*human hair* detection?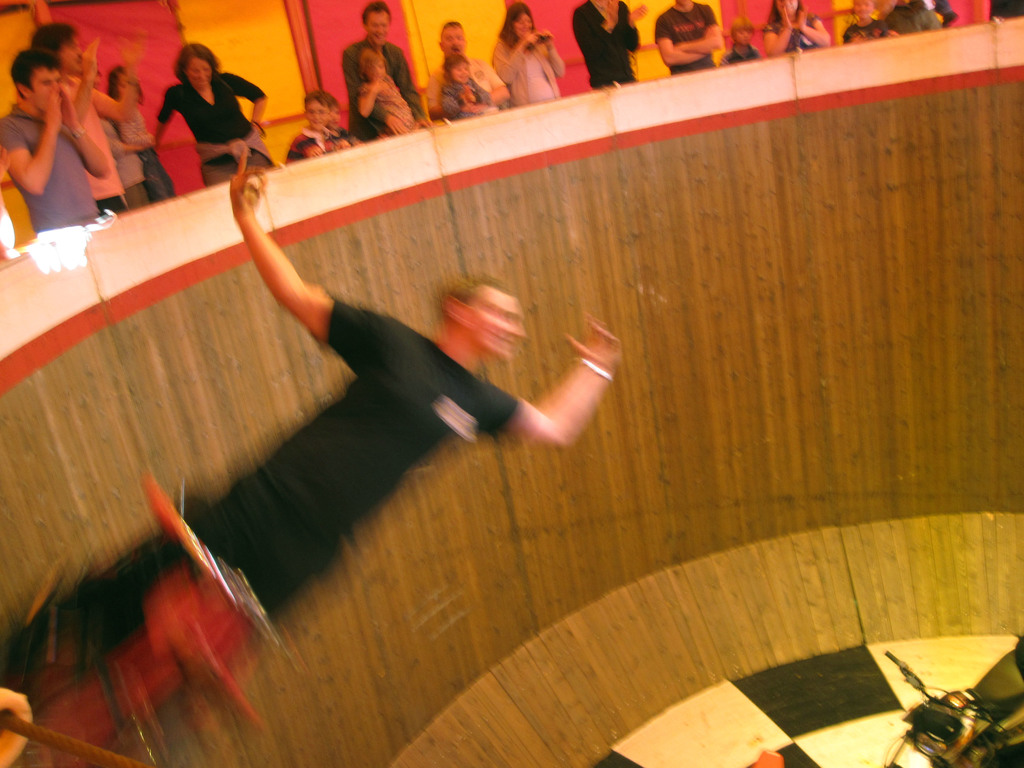
{"left": 305, "top": 92, "right": 333, "bottom": 111}
